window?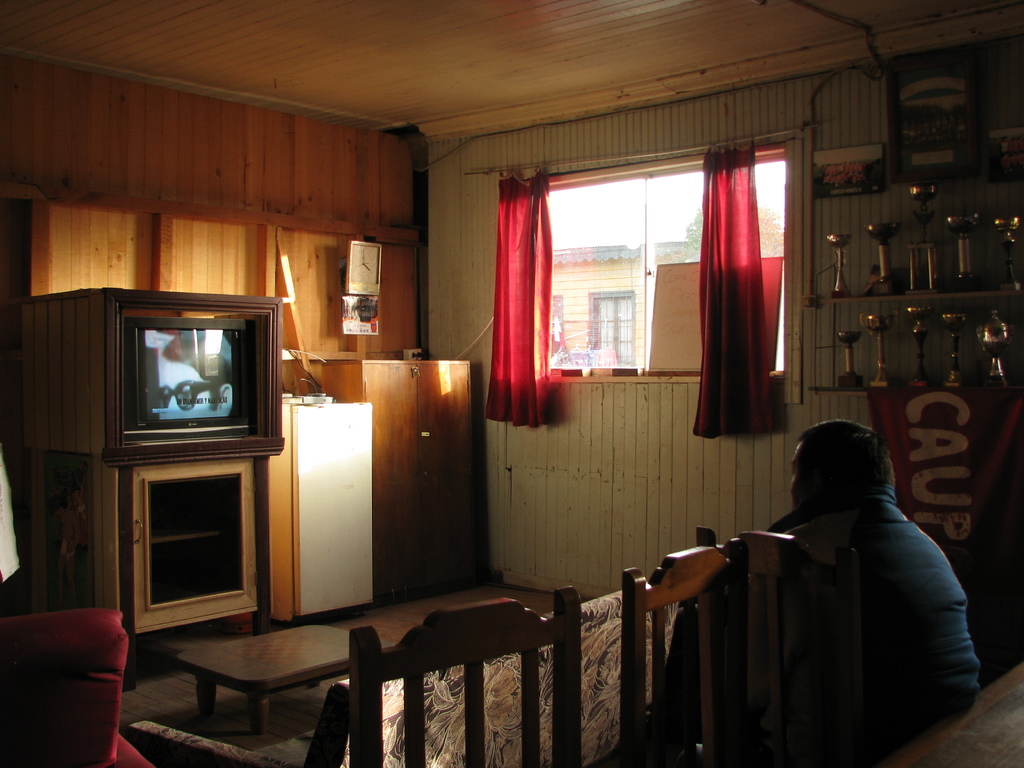
<region>580, 284, 637, 367</region>
